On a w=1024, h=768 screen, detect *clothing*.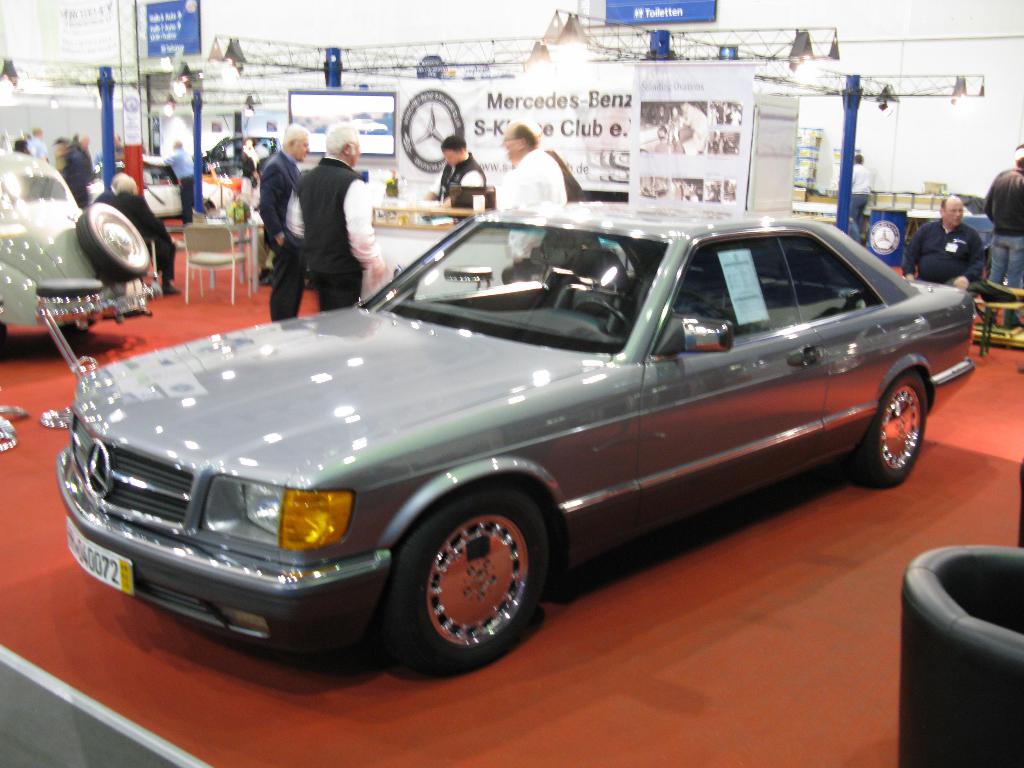
detection(543, 149, 599, 257).
